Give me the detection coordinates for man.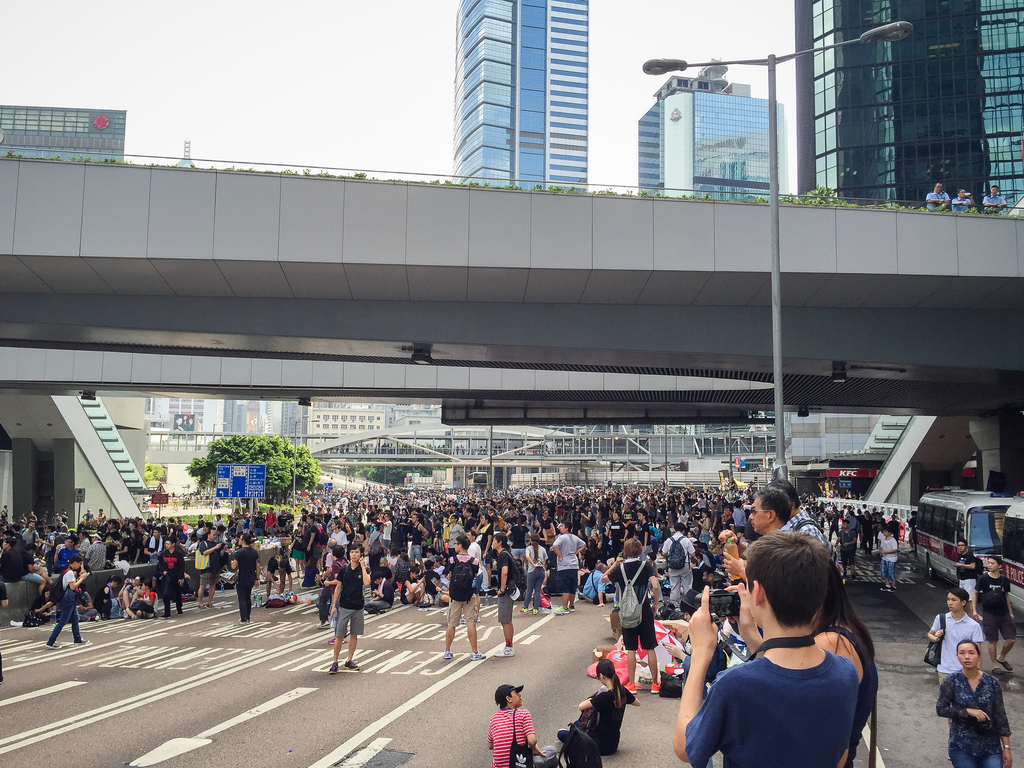
[x1=330, y1=543, x2=372, y2=674].
